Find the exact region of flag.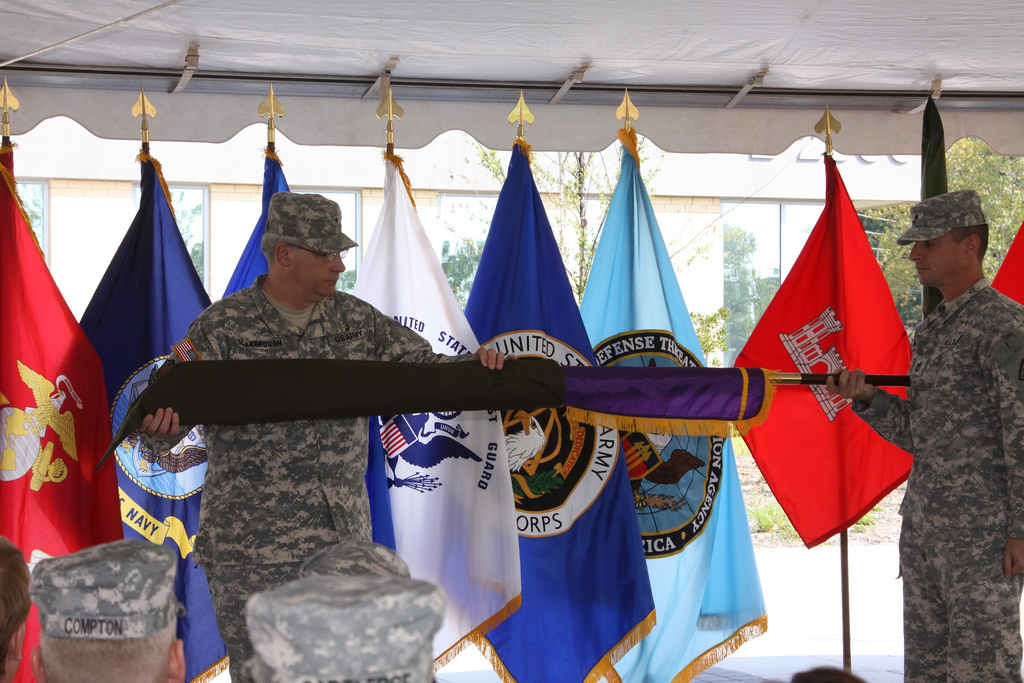
Exact region: x1=989, y1=224, x2=1023, y2=304.
